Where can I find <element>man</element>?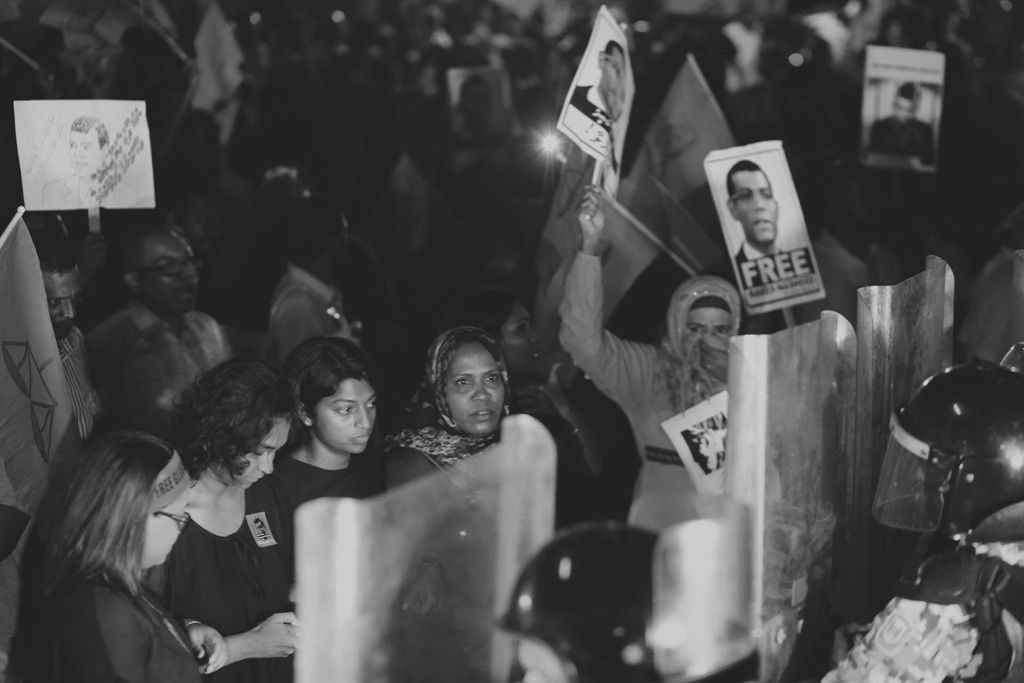
You can find it at (867, 72, 929, 164).
